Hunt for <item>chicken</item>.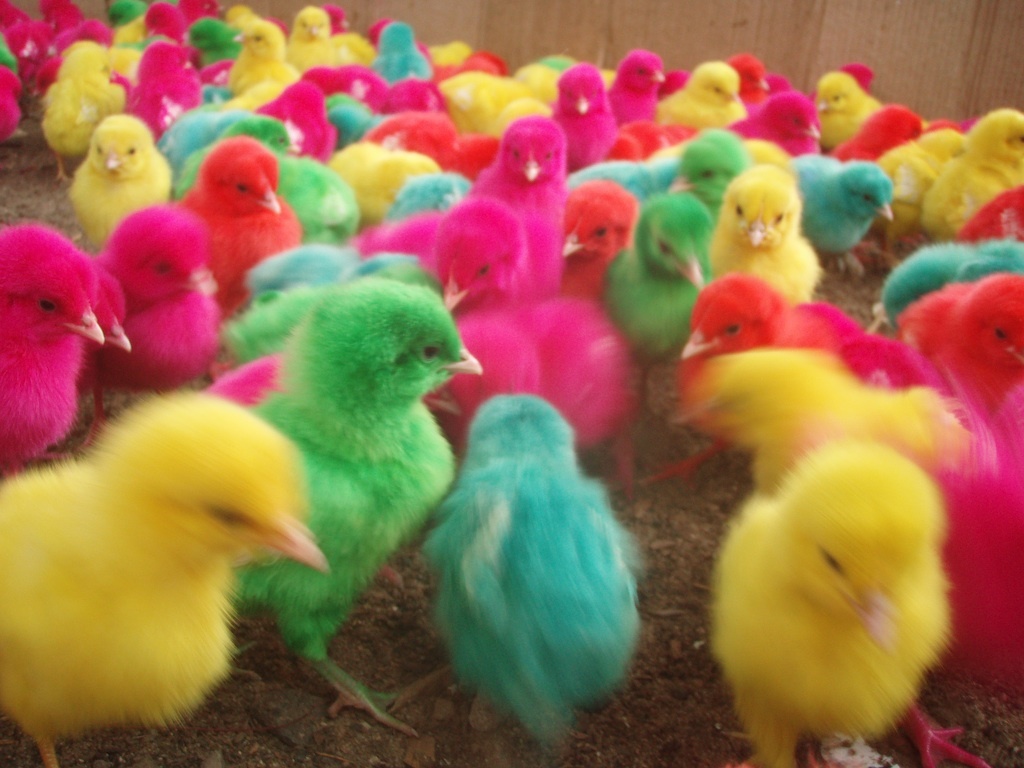
Hunted down at 692, 457, 950, 767.
